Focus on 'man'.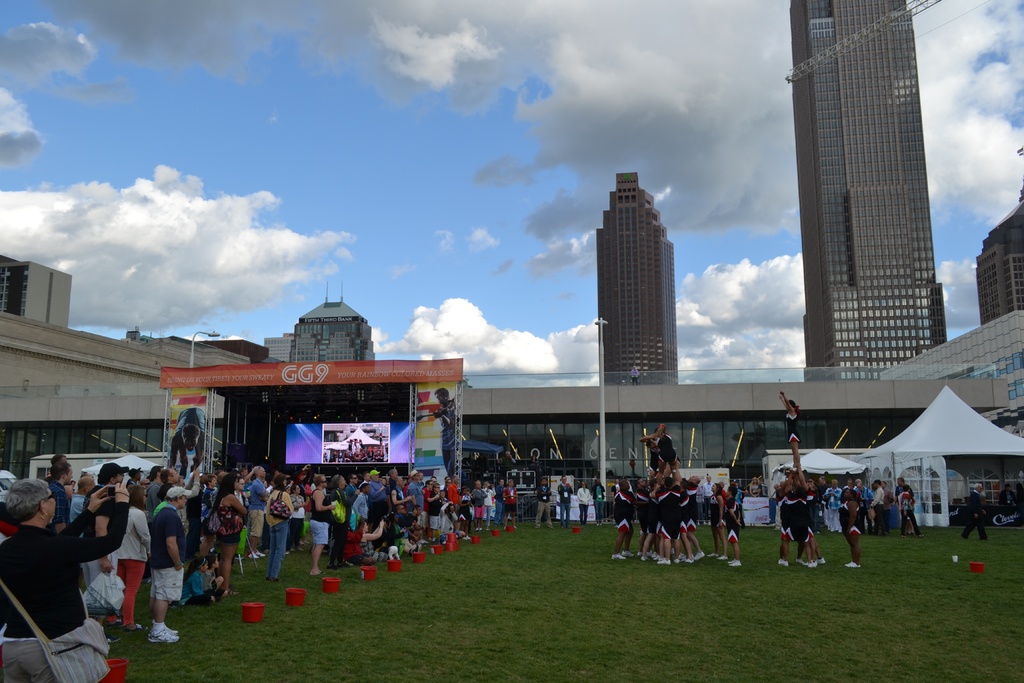
Focused at x1=959 y1=482 x2=989 y2=539.
